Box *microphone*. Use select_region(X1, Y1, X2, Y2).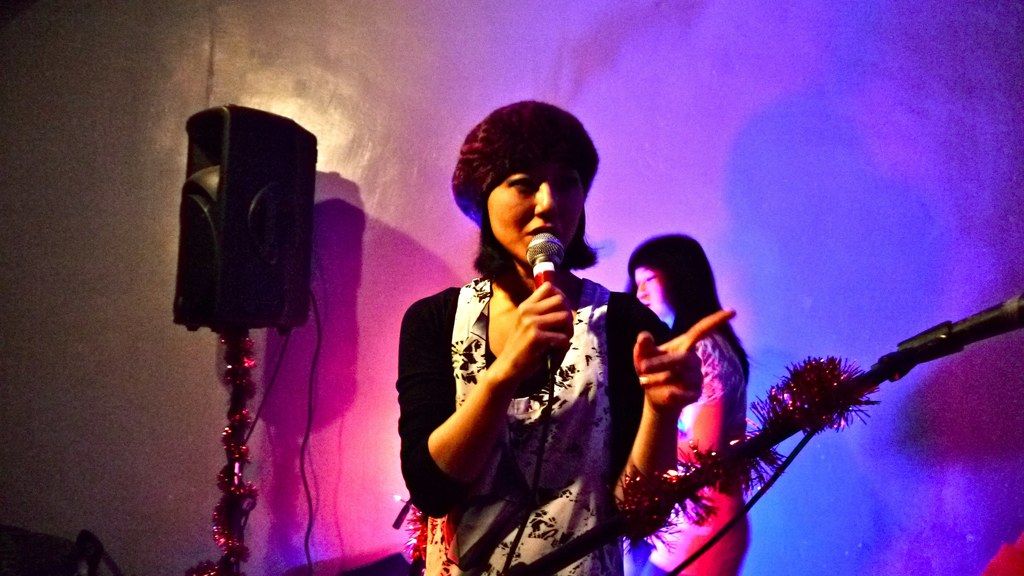
select_region(524, 231, 566, 369).
